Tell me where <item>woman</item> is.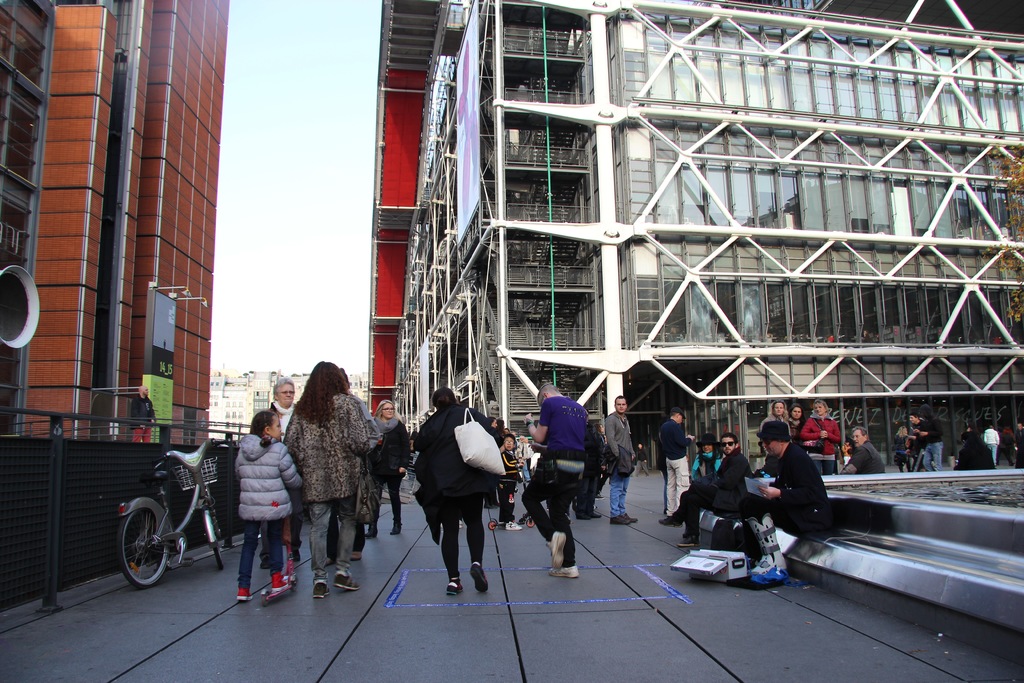
<item>woman</item> is at l=687, t=436, r=721, b=475.
